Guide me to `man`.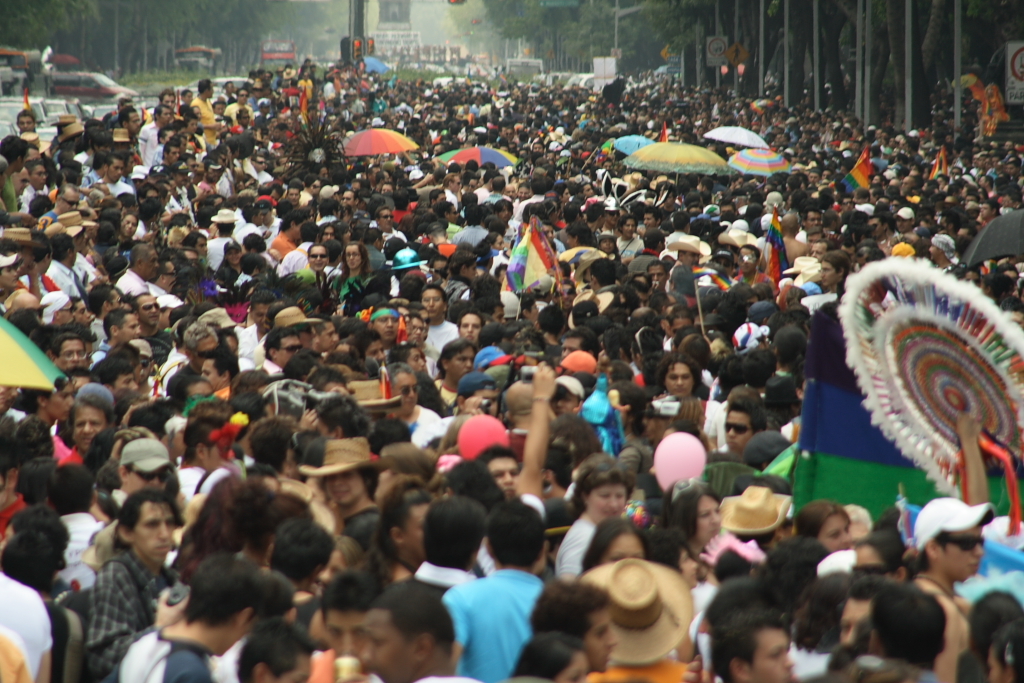
Guidance: crop(115, 245, 162, 305).
